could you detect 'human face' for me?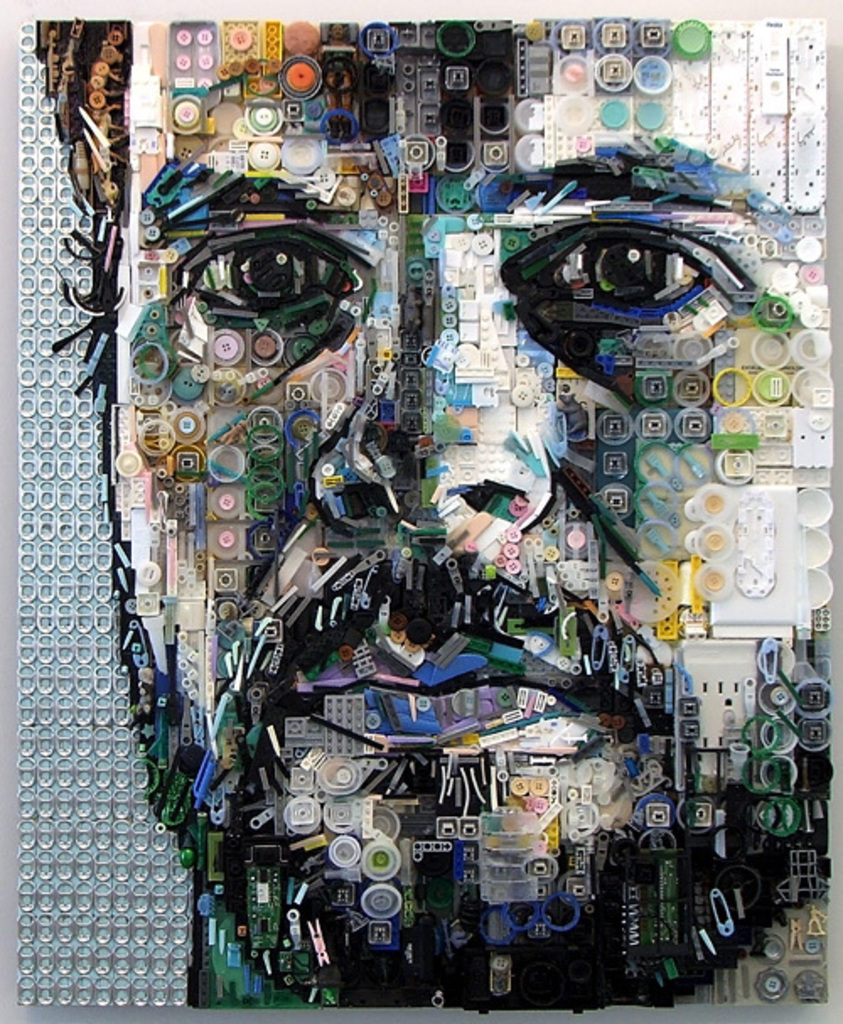
Detection result: x1=110, y1=17, x2=830, y2=1005.
